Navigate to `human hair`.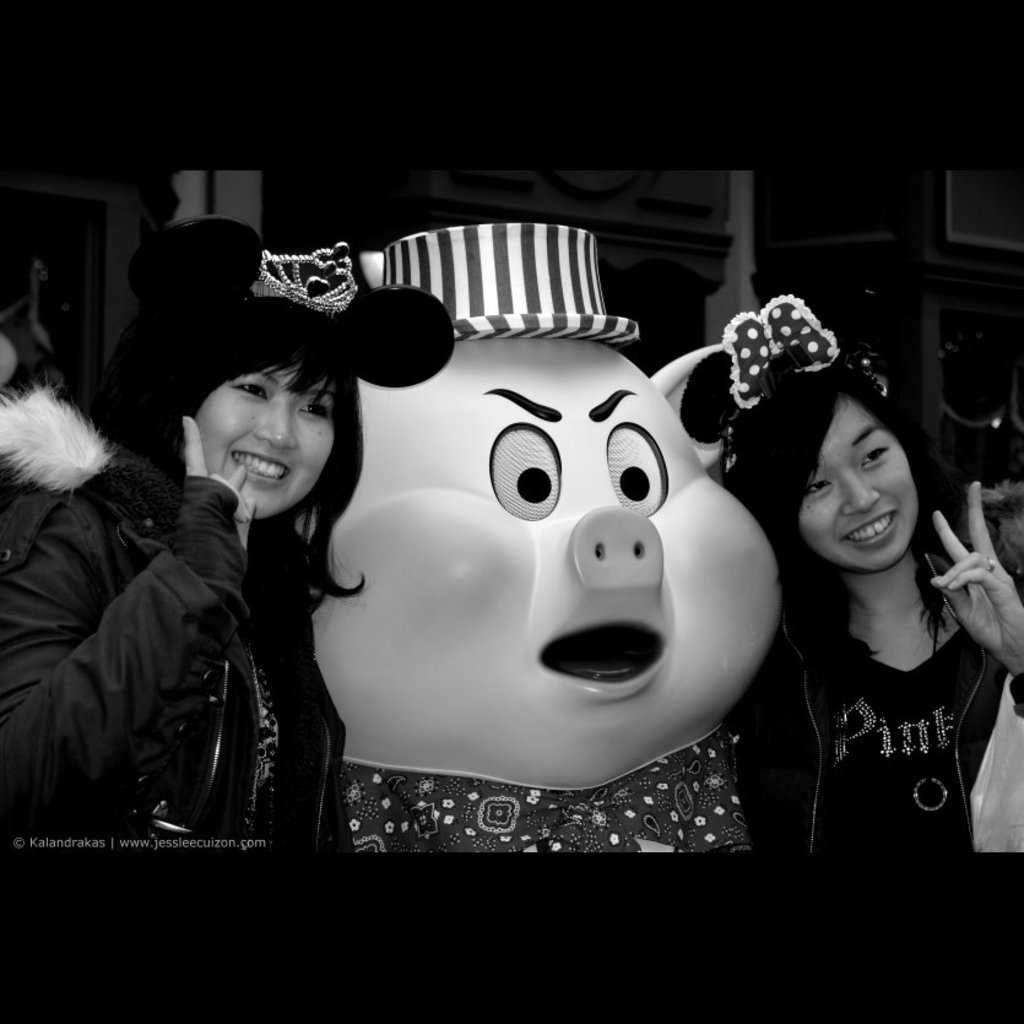
Navigation target: 716 358 969 681.
